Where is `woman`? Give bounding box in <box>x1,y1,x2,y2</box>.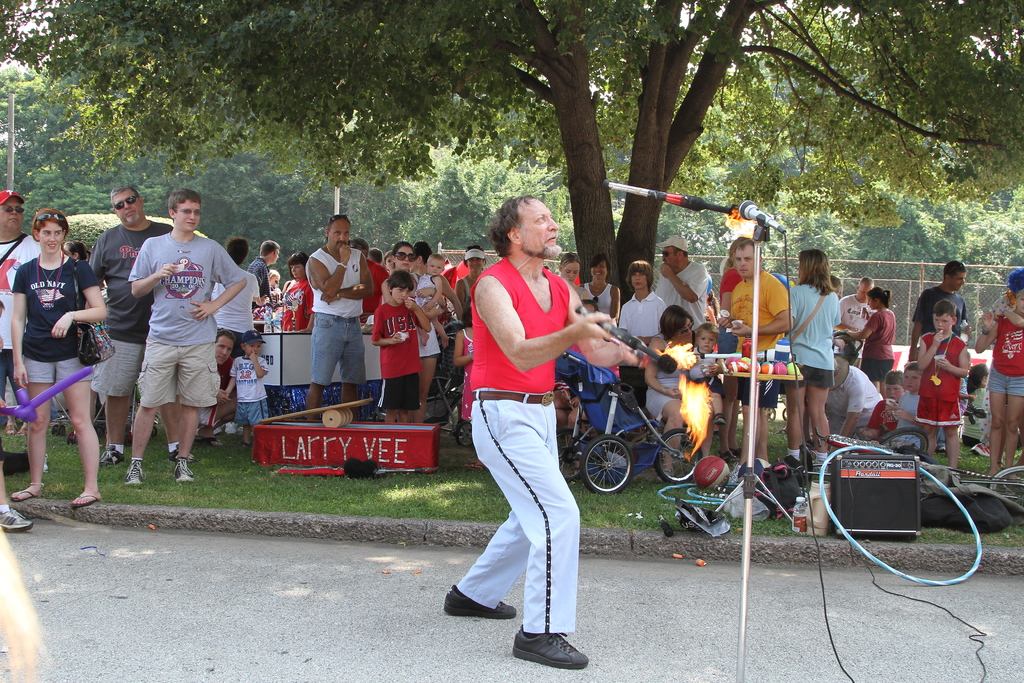
<box>382,240,447,424</box>.
